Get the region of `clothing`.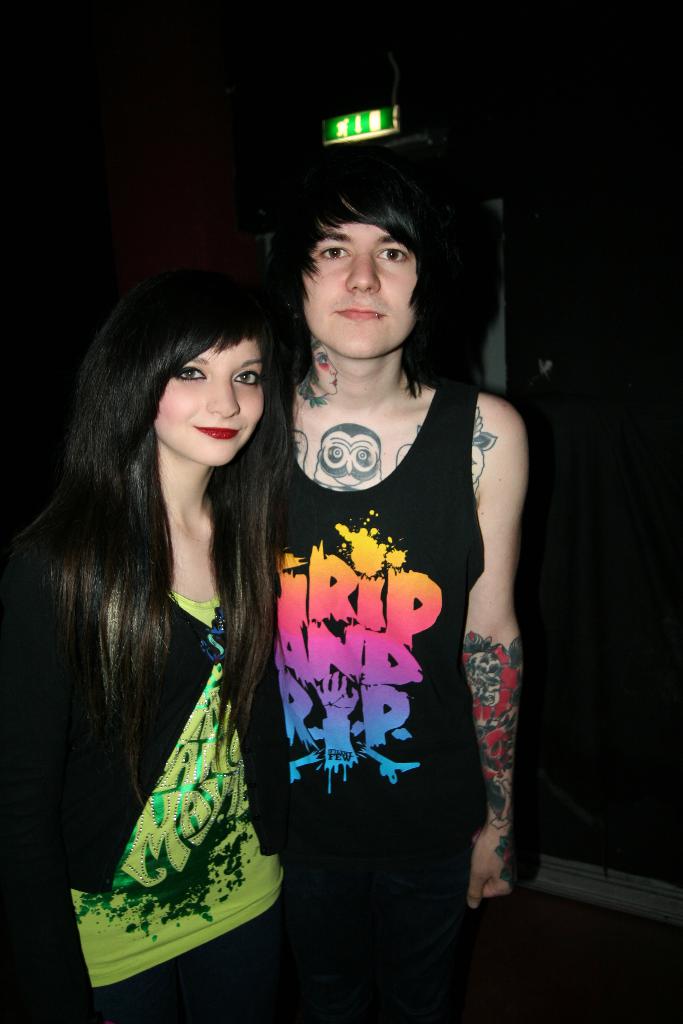
<region>12, 484, 300, 1023</region>.
